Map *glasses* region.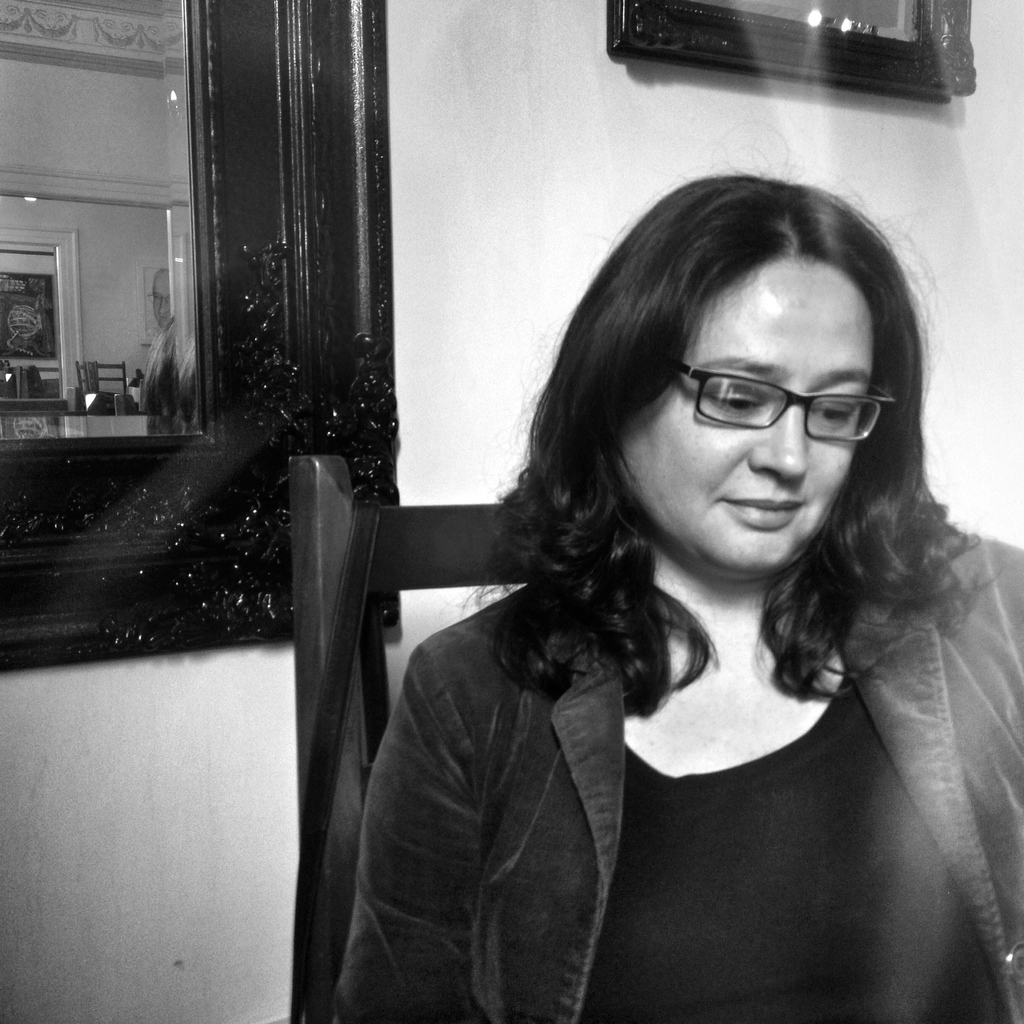
Mapped to Rect(691, 367, 915, 447).
